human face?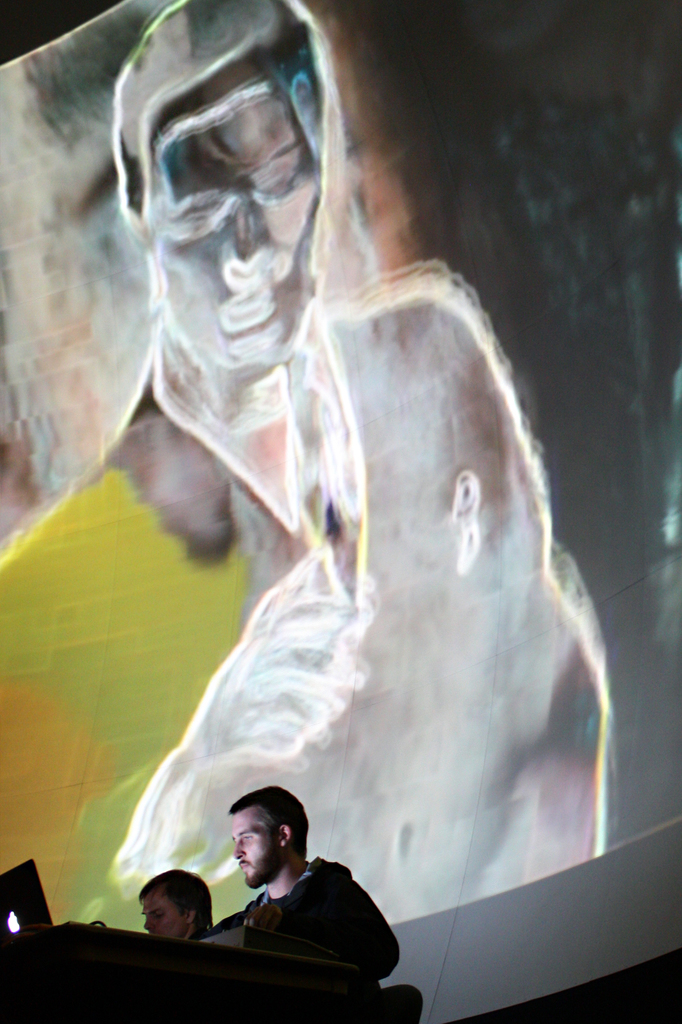
{"left": 154, "top": 91, "right": 320, "bottom": 362}
